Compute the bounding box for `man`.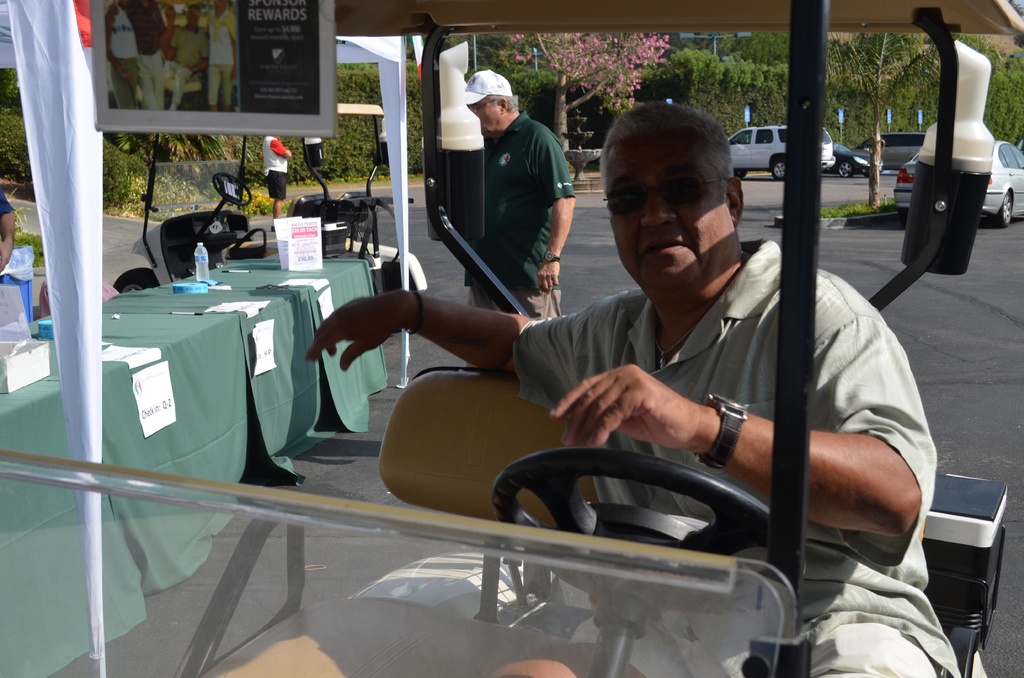
[left=452, top=76, right=575, bottom=293].
